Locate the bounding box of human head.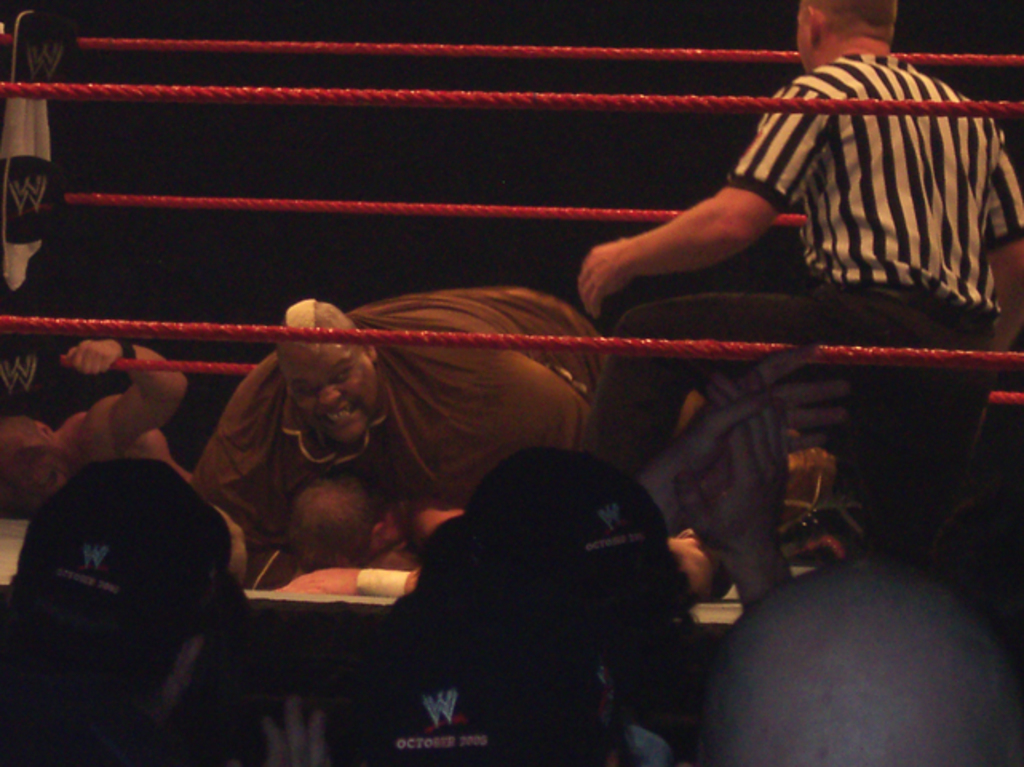
Bounding box: 331 593 610 765.
